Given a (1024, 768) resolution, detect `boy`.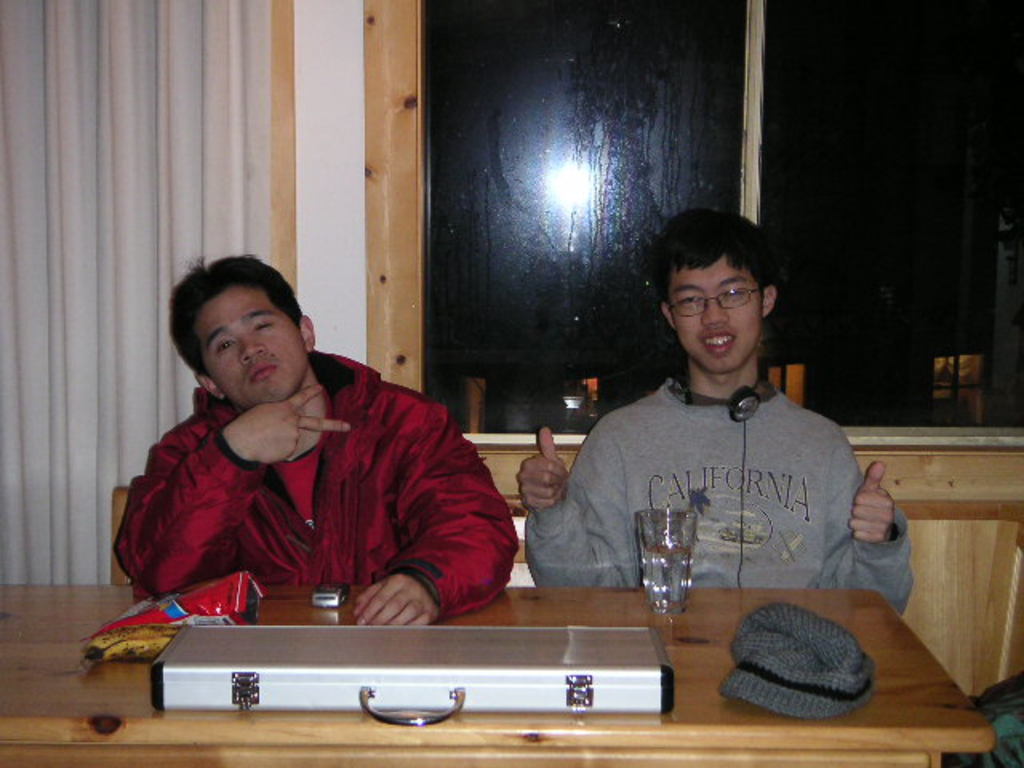
detection(101, 246, 507, 643).
